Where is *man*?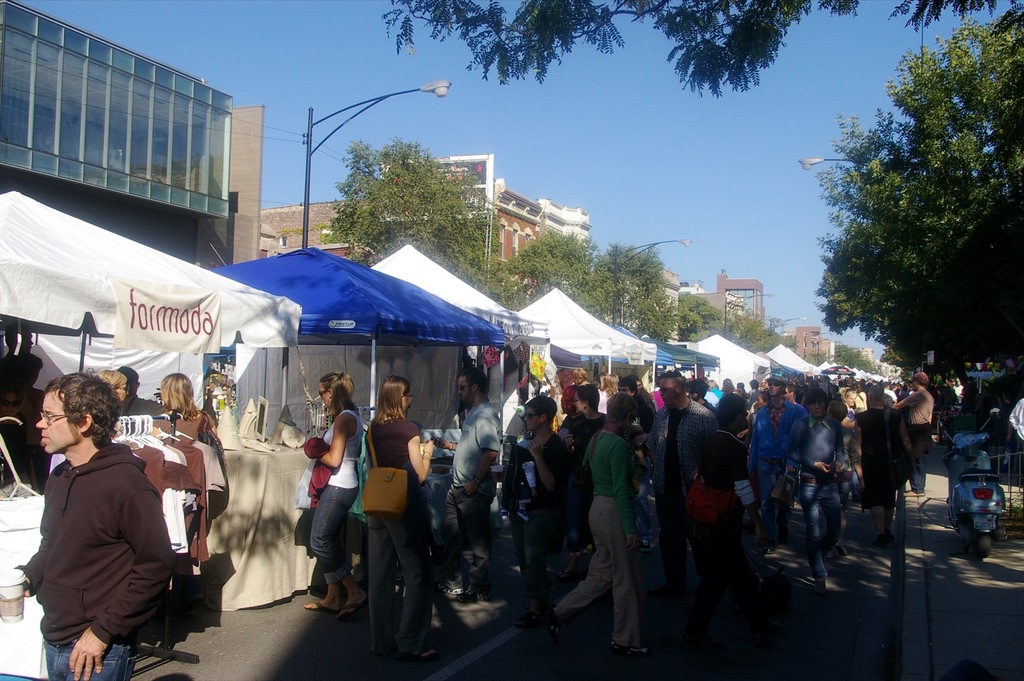
(x1=646, y1=369, x2=719, y2=574).
